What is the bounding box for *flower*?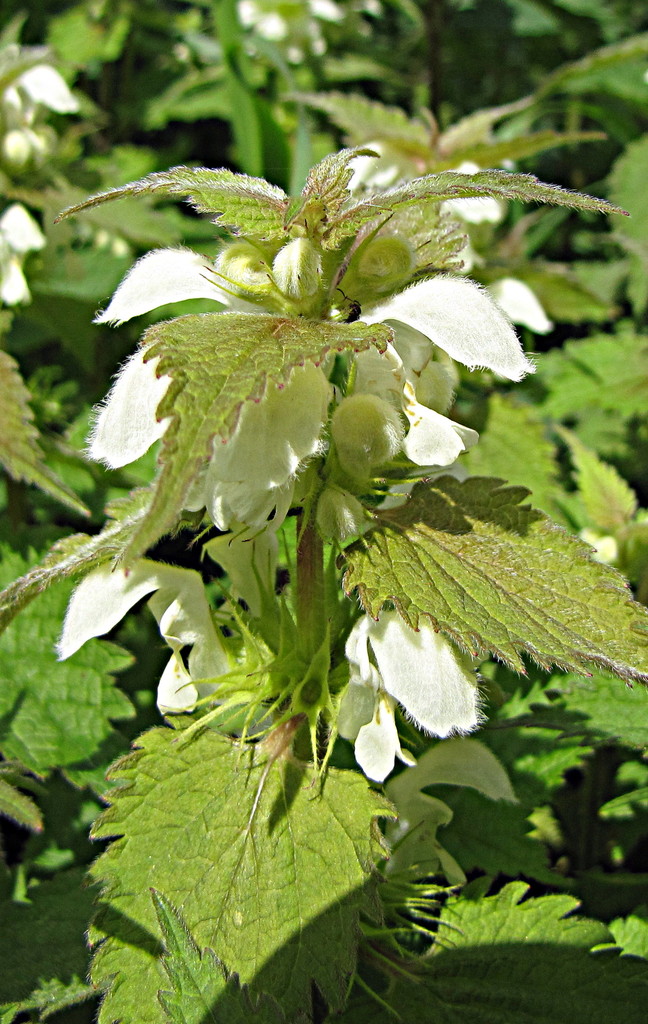
box(54, 527, 294, 721).
